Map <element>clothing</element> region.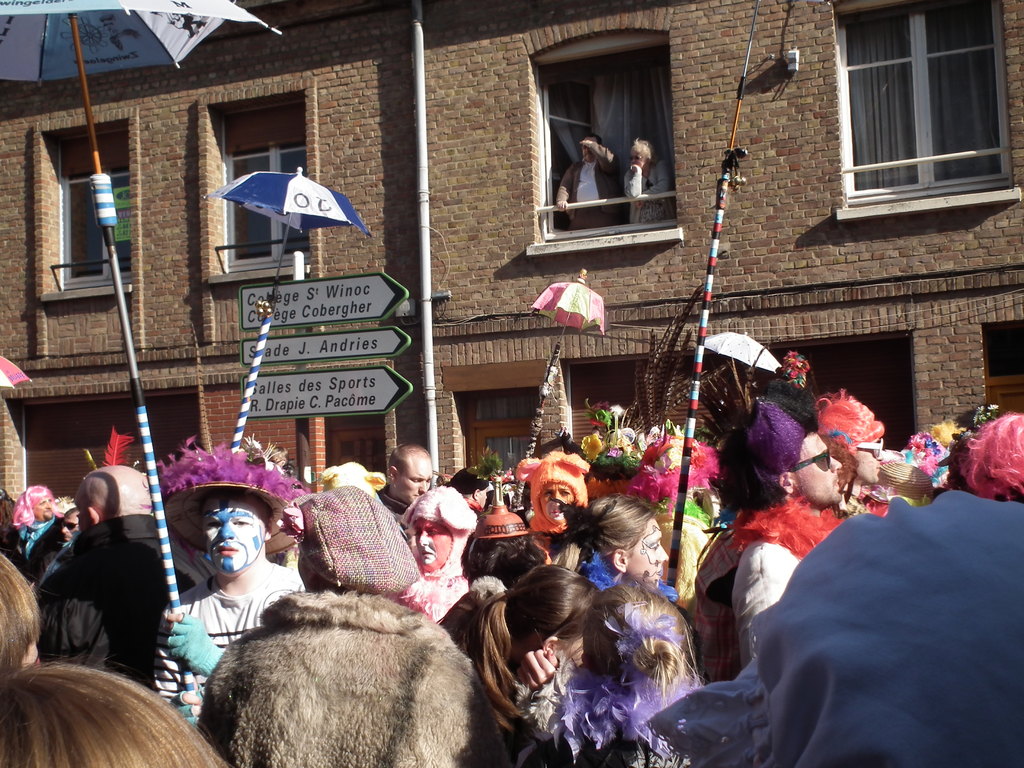
Mapped to x1=8, y1=514, x2=59, y2=593.
